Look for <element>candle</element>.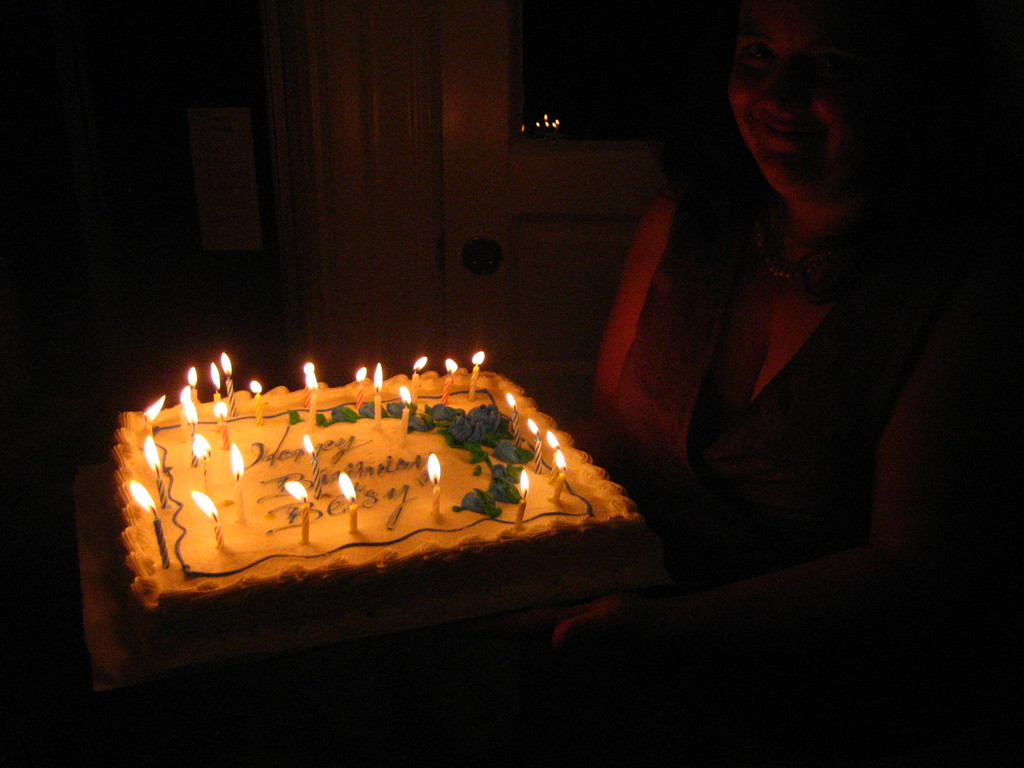
Found: rect(528, 421, 543, 472).
